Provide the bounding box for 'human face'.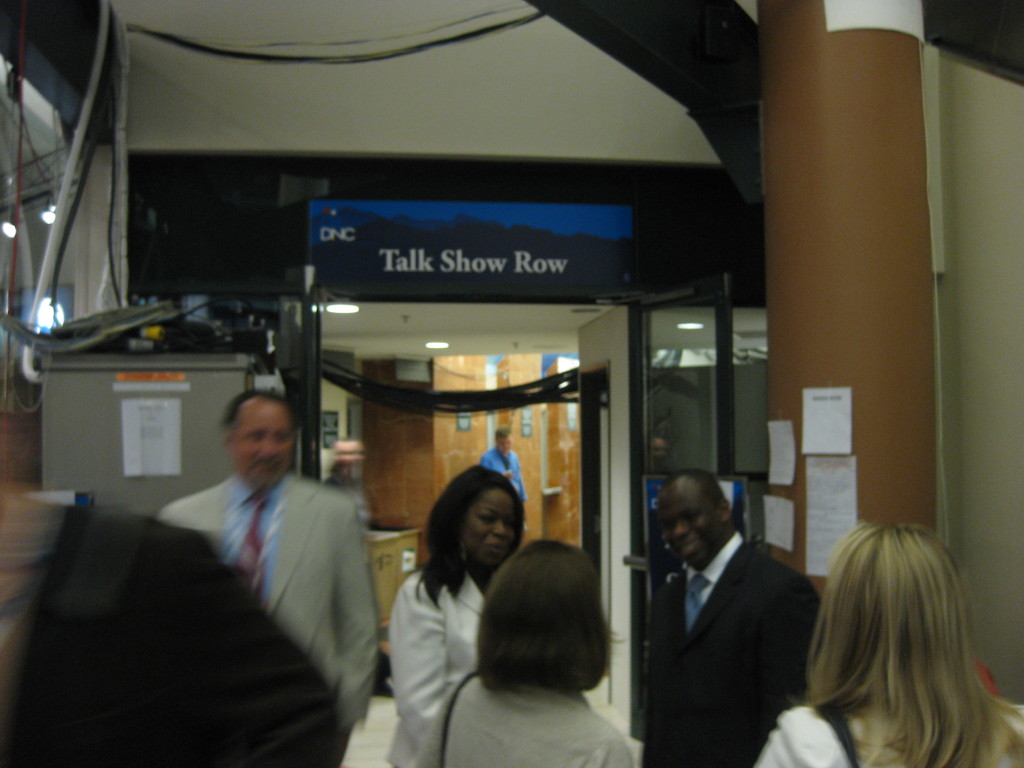
x1=657 y1=487 x2=724 y2=565.
